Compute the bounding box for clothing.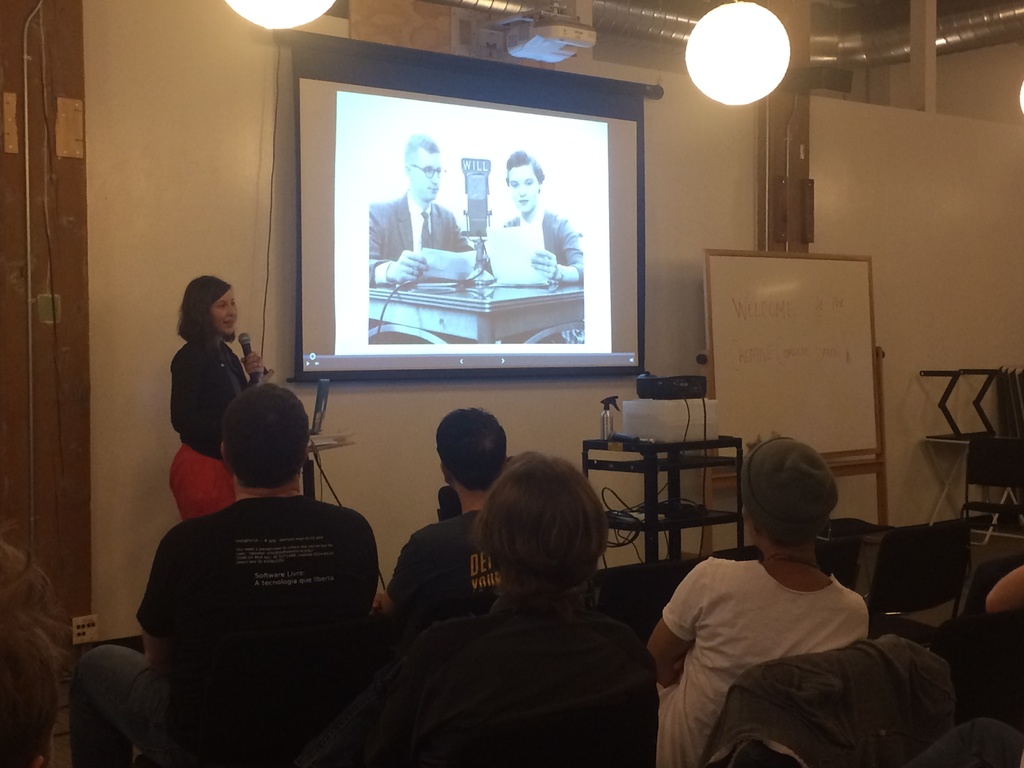
box(67, 490, 378, 767).
